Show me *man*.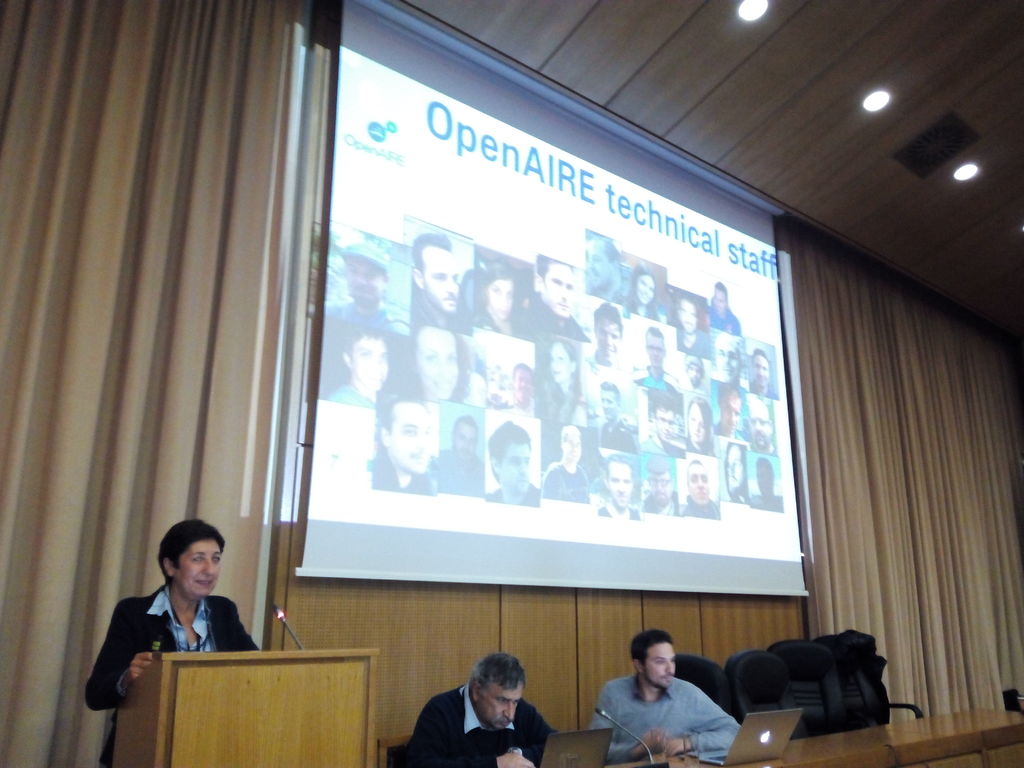
*man* is here: [left=530, top=253, right=583, bottom=341].
